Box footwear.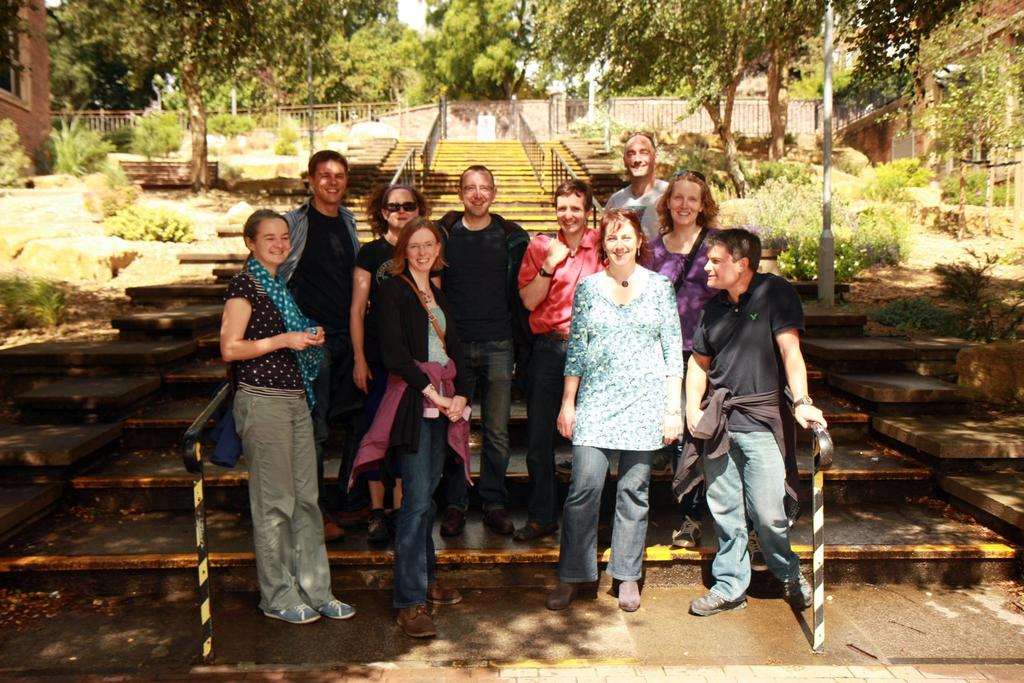
rect(649, 452, 673, 473).
